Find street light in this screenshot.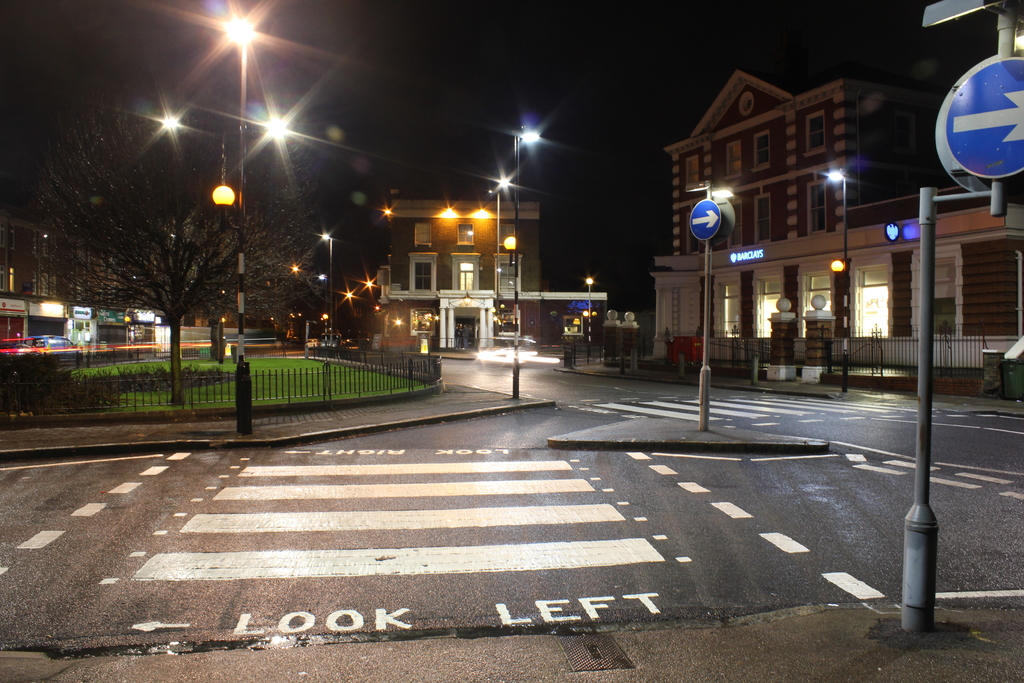
The bounding box for street light is l=317, t=231, r=339, b=347.
